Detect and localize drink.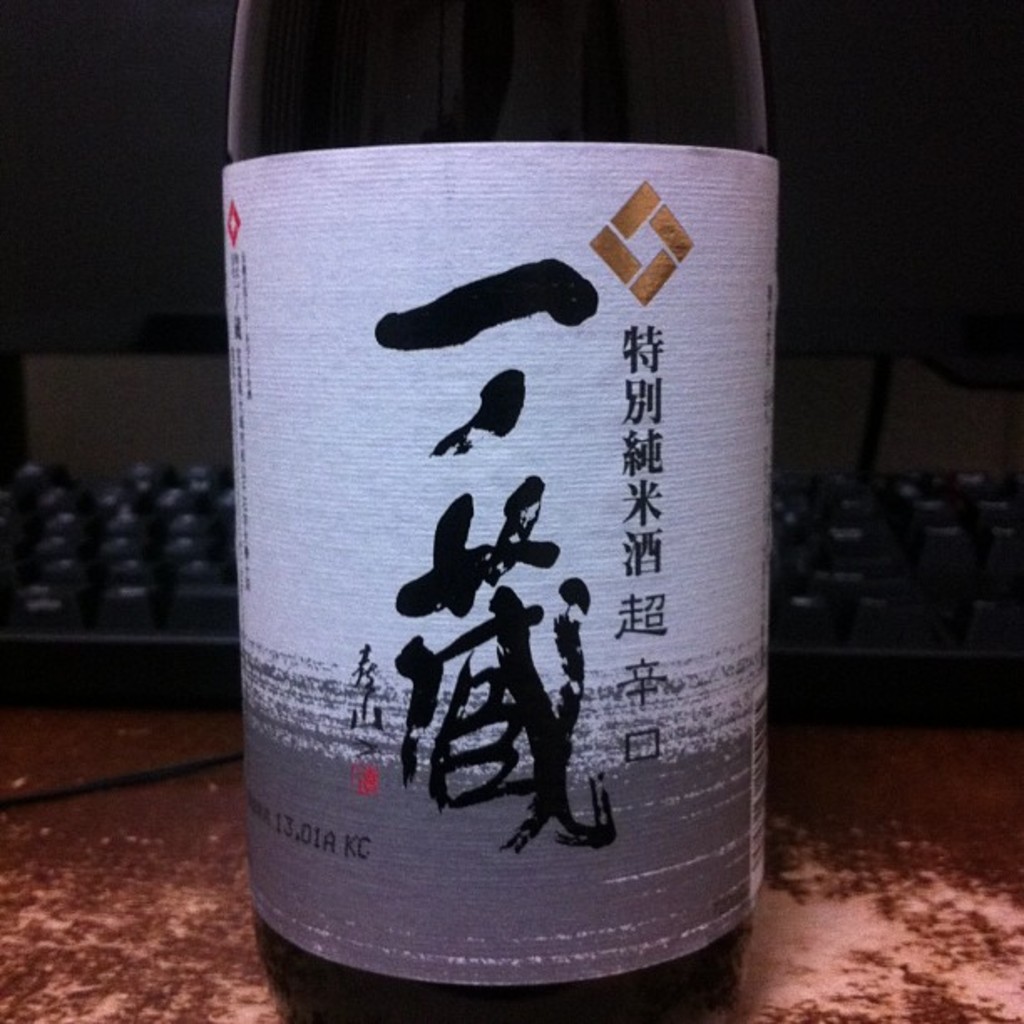
Localized at bbox=(239, 7, 775, 1012).
